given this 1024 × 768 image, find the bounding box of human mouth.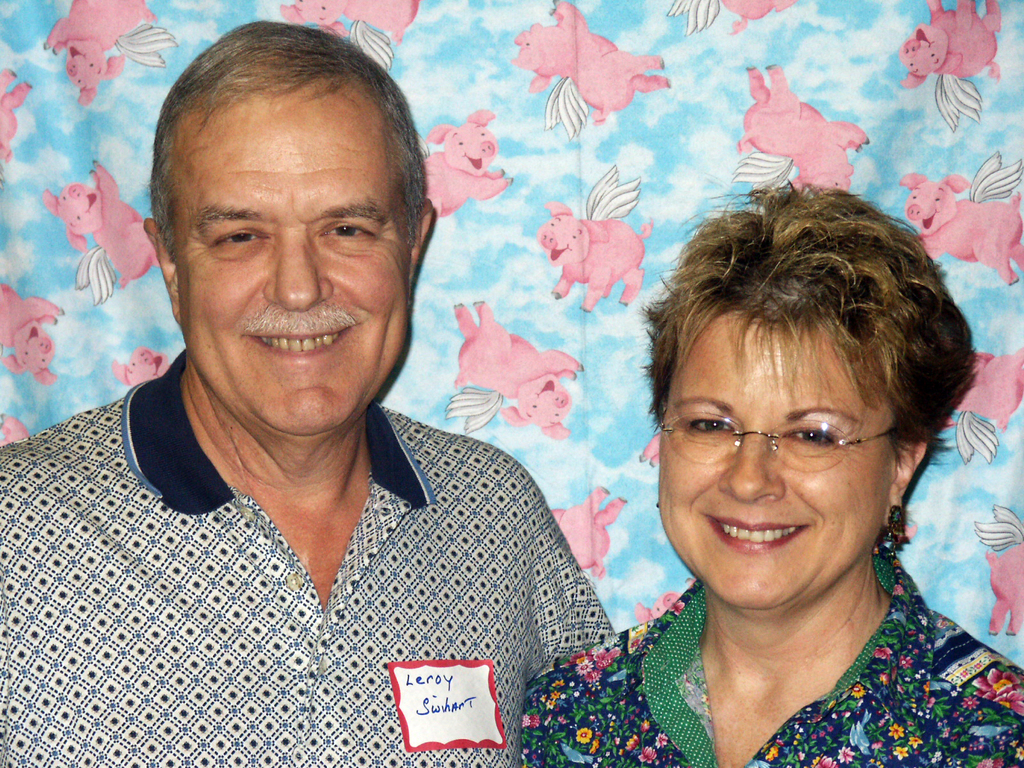
pyautogui.locateOnScreen(712, 520, 810, 563).
